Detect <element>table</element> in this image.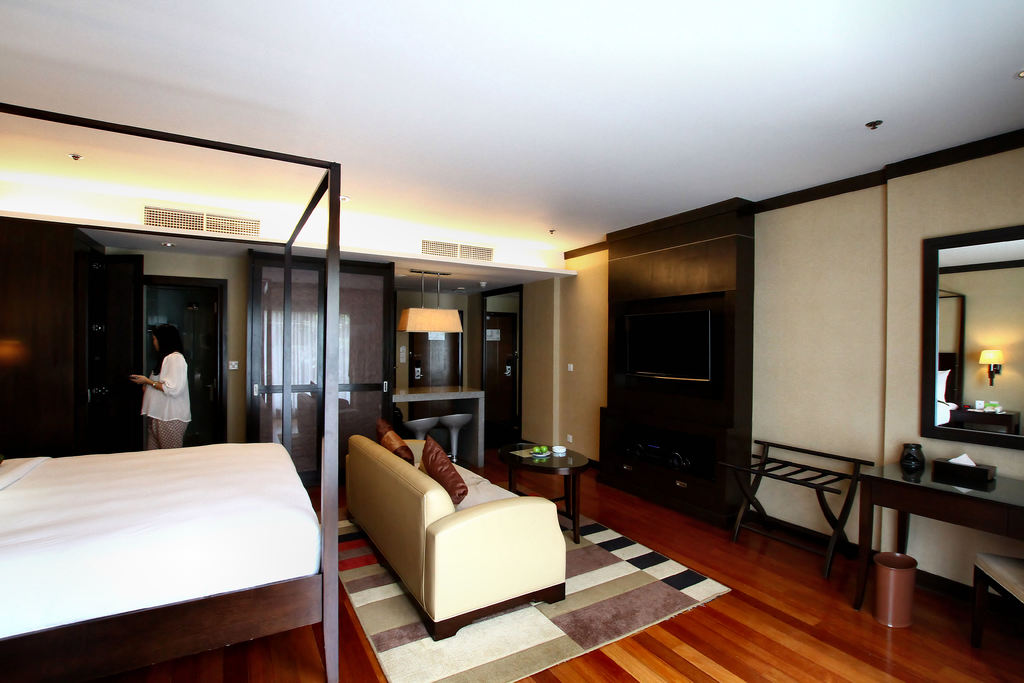
Detection: region(509, 442, 589, 543).
